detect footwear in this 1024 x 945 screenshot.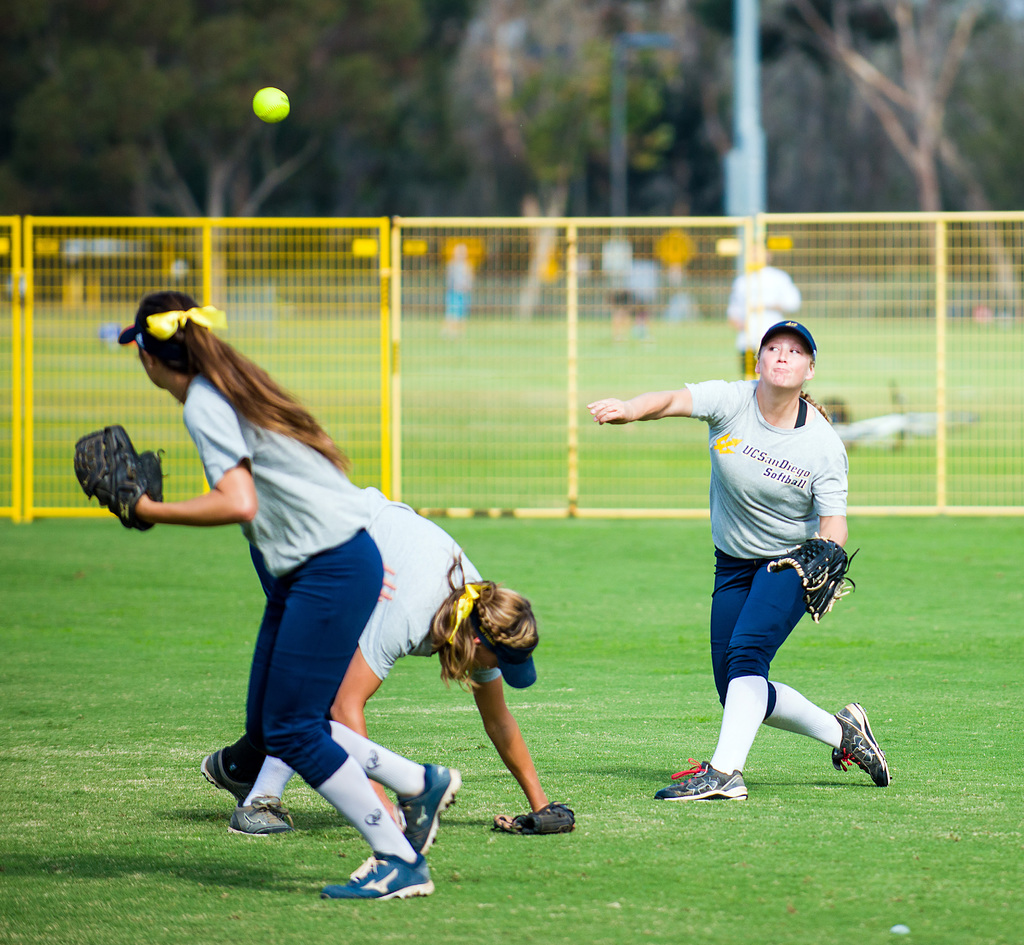
Detection: 321 847 437 904.
